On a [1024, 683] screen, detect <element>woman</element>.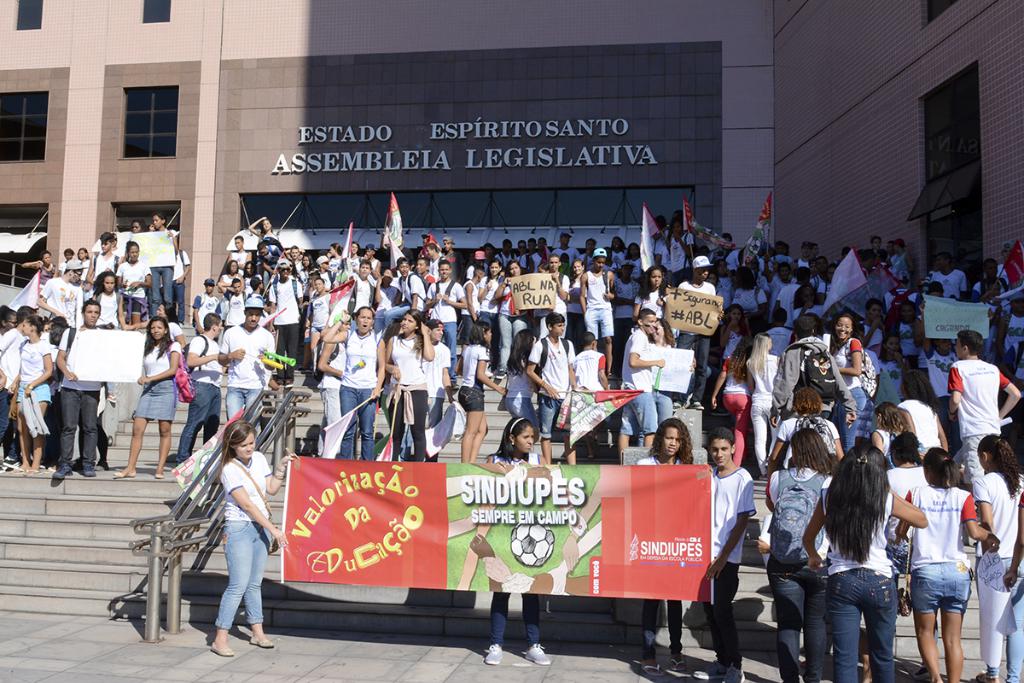
bbox(383, 312, 432, 450).
